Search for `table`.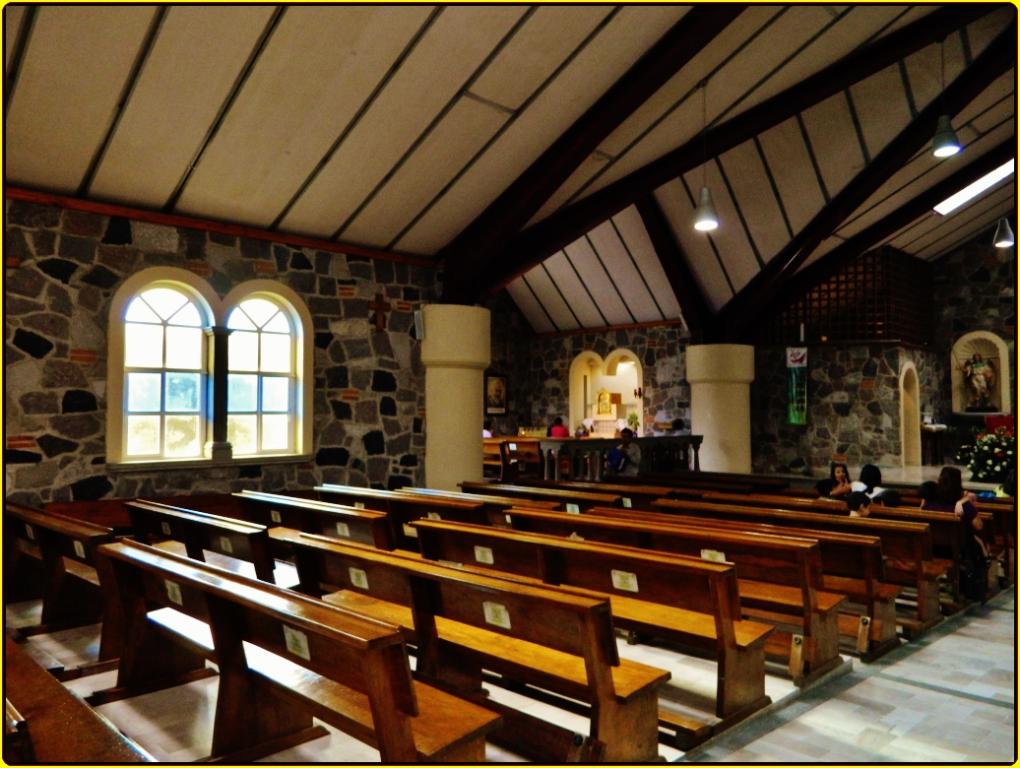
Found at x1=480 y1=434 x2=702 y2=480.
